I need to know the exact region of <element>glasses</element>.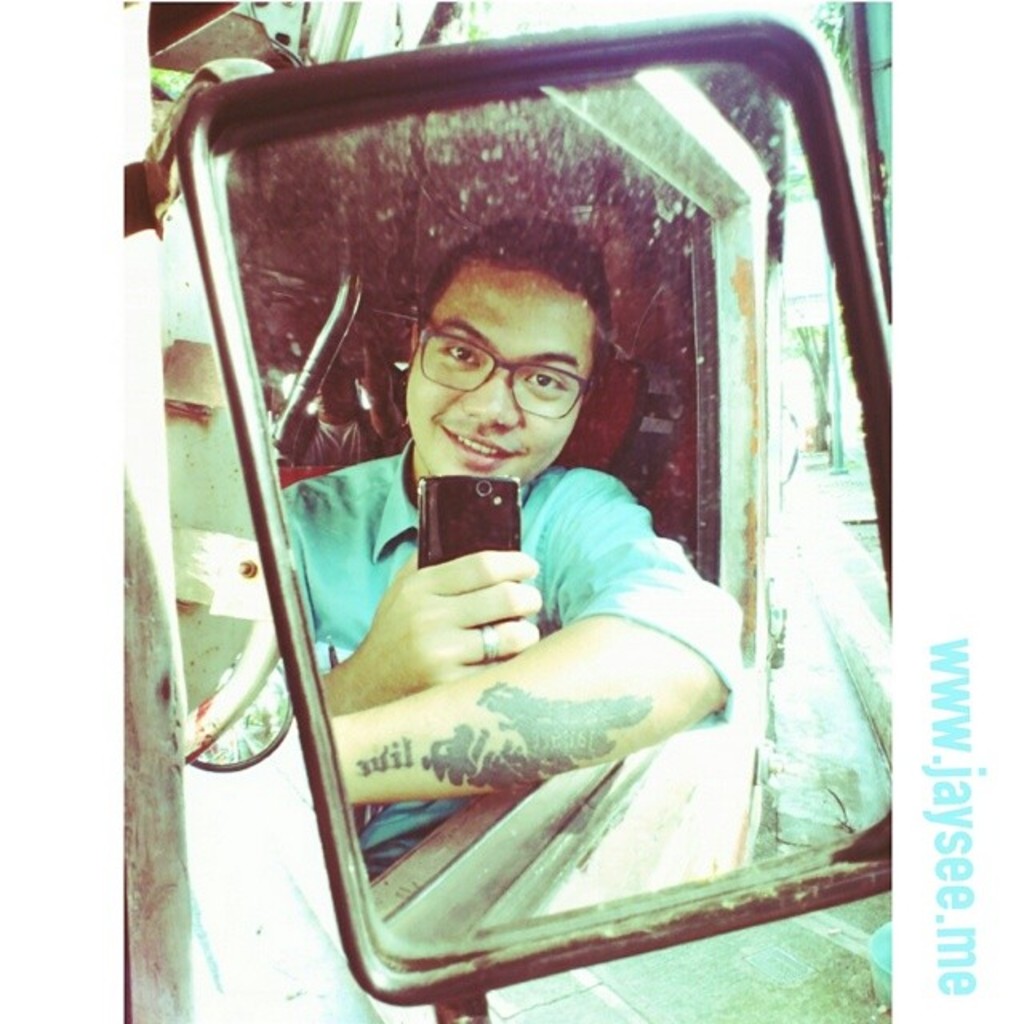
Region: Rect(414, 314, 590, 421).
